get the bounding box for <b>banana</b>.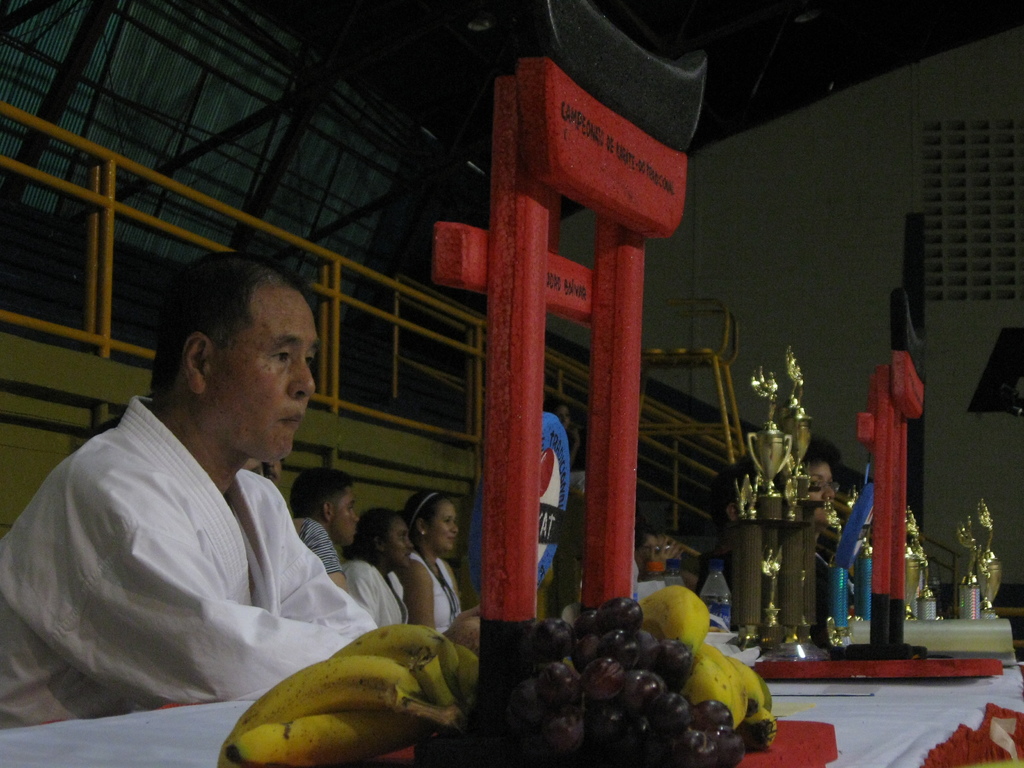
454, 636, 479, 711.
